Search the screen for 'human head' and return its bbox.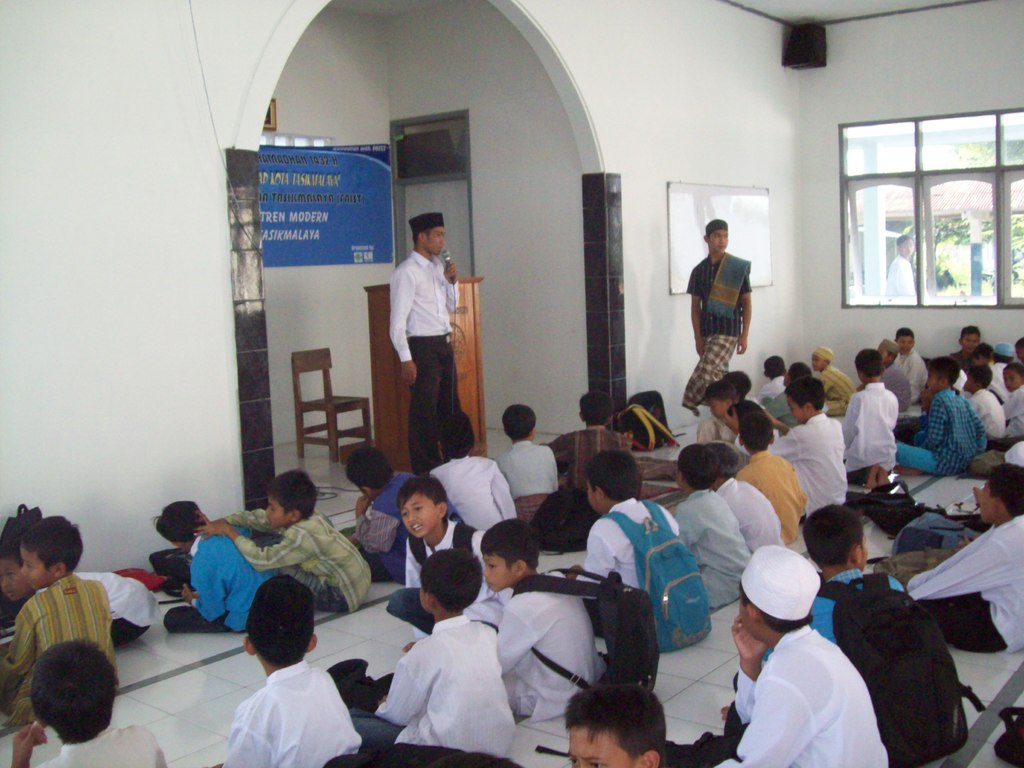
Found: <region>703, 380, 737, 423</region>.
